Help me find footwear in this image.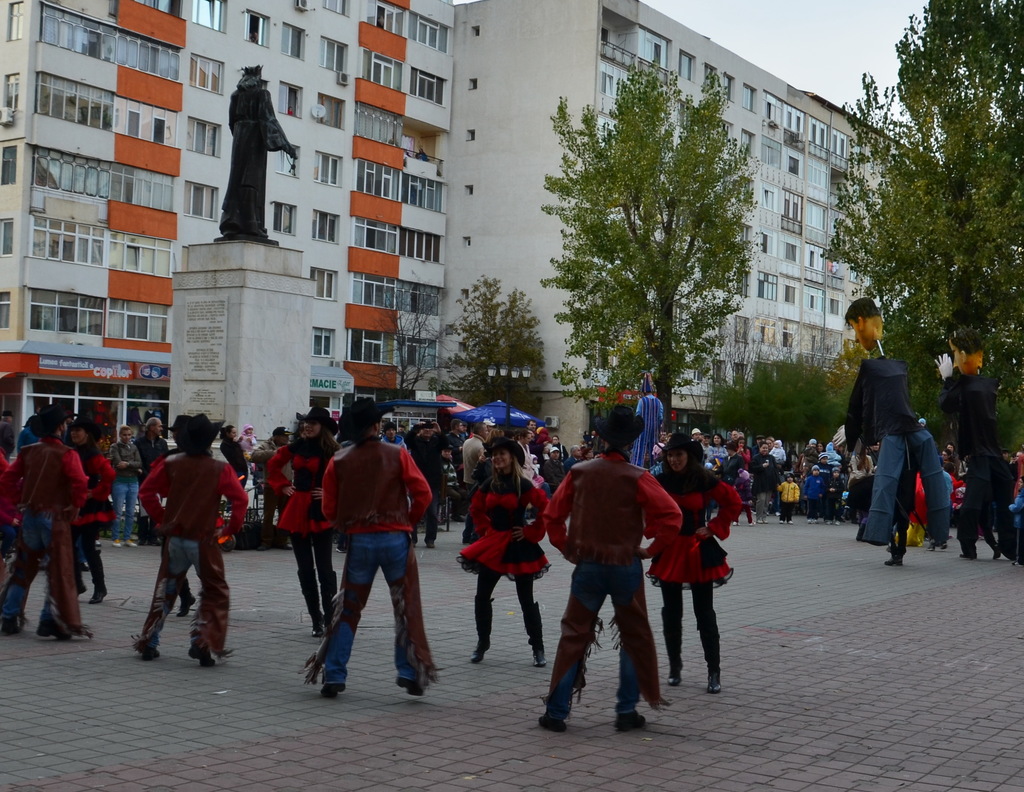
Found it: BBox(941, 542, 946, 550).
